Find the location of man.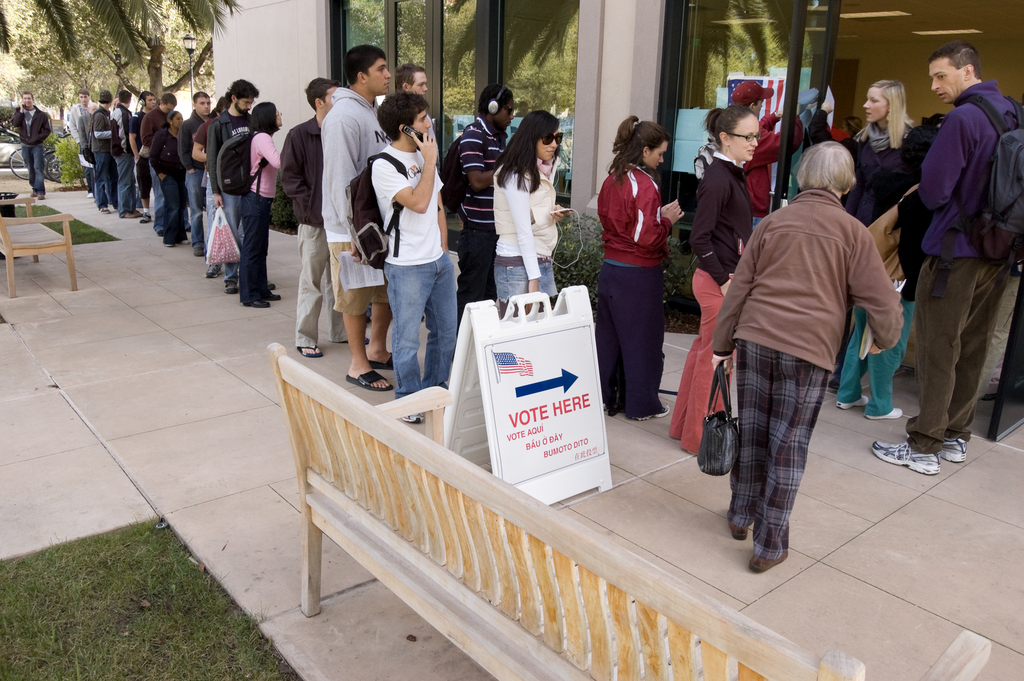
Location: BBox(124, 88, 160, 226).
